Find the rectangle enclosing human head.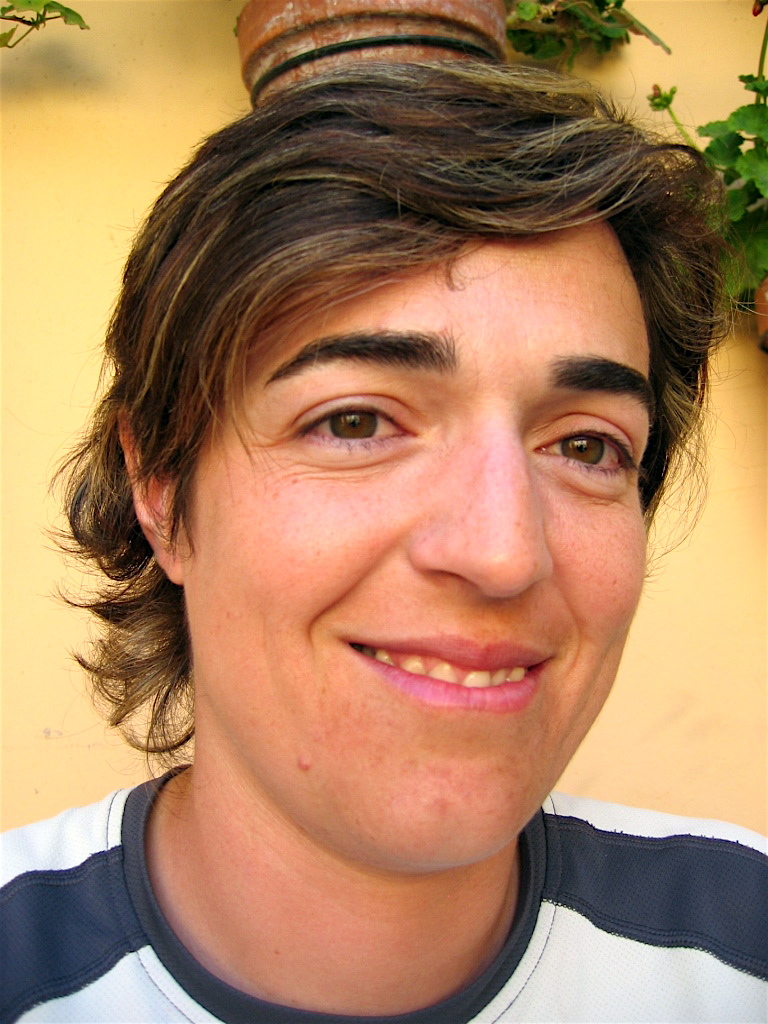
BBox(90, 50, 711, 764).
